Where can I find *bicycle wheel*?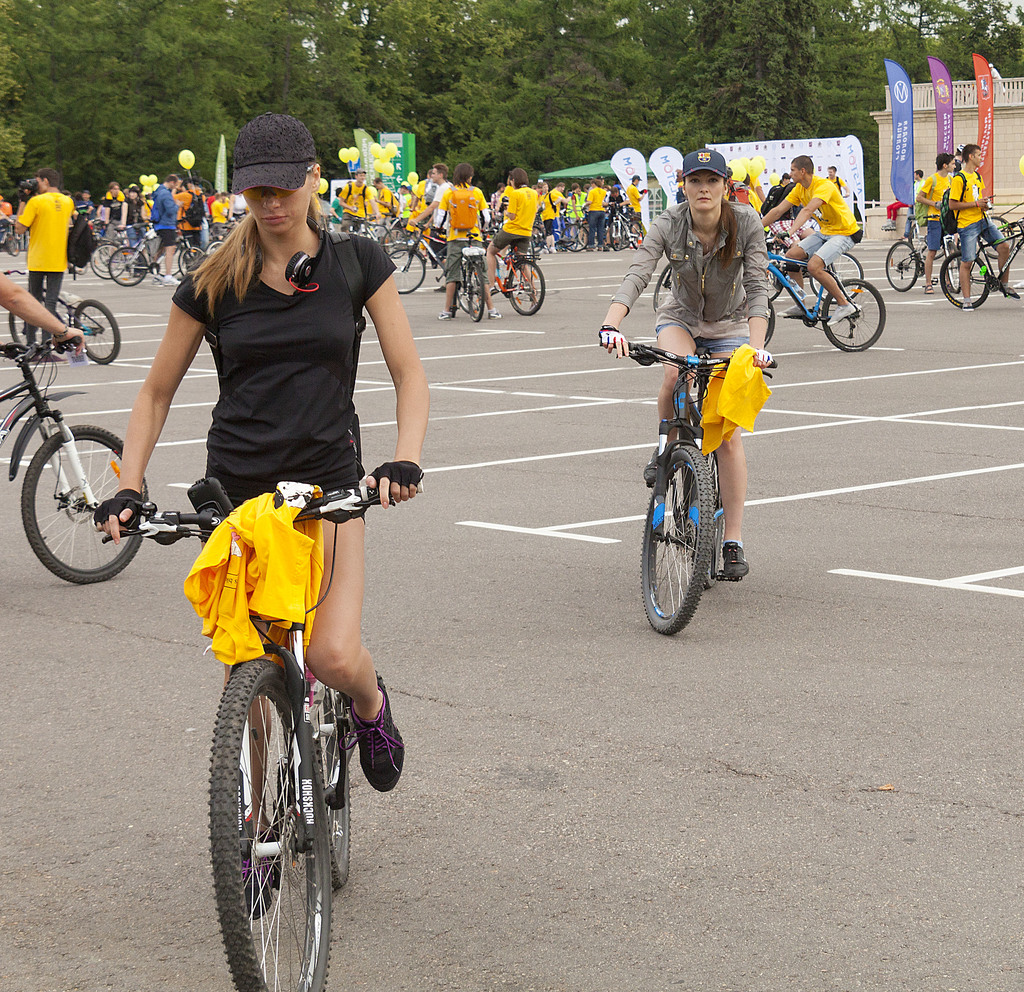
You can find it at <box>906,217,931,254</box>.
